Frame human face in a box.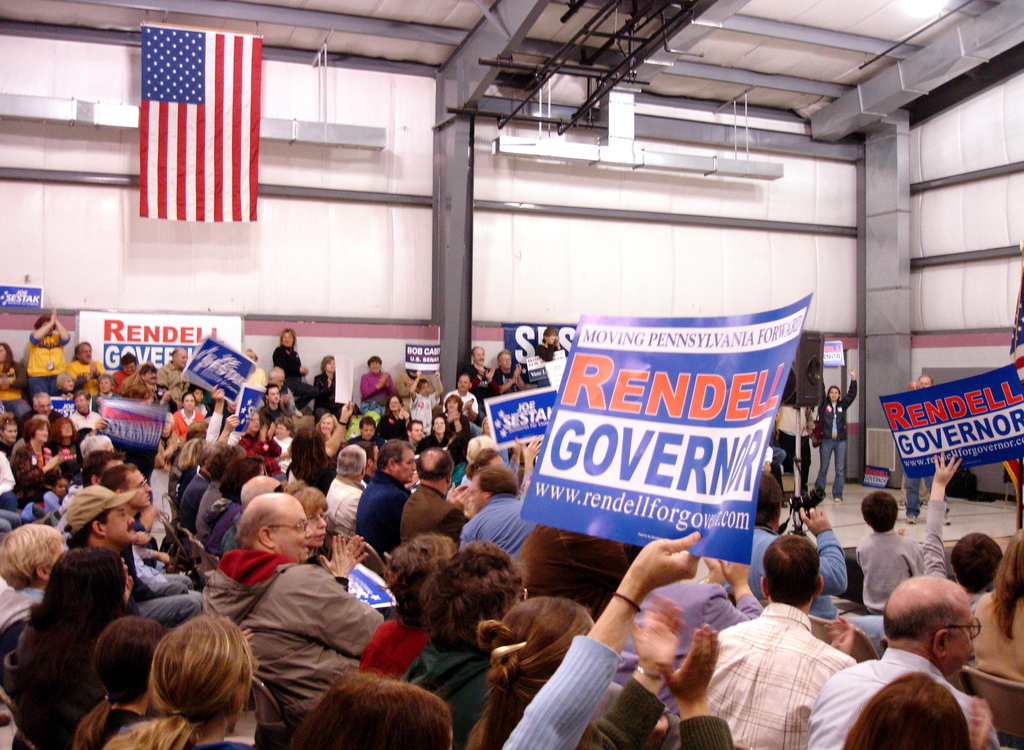
select_region(5, 426, 20, 442).
